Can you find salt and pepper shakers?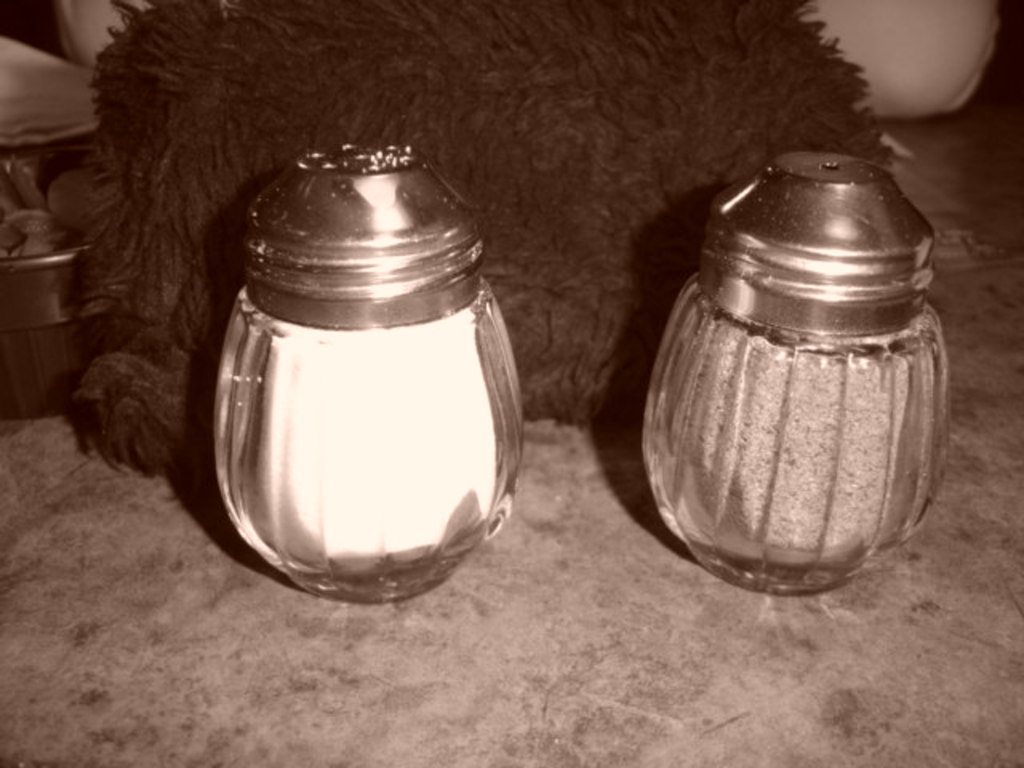
Yes, bounding box: [left=640, top=150, right=952, bottom=597].
